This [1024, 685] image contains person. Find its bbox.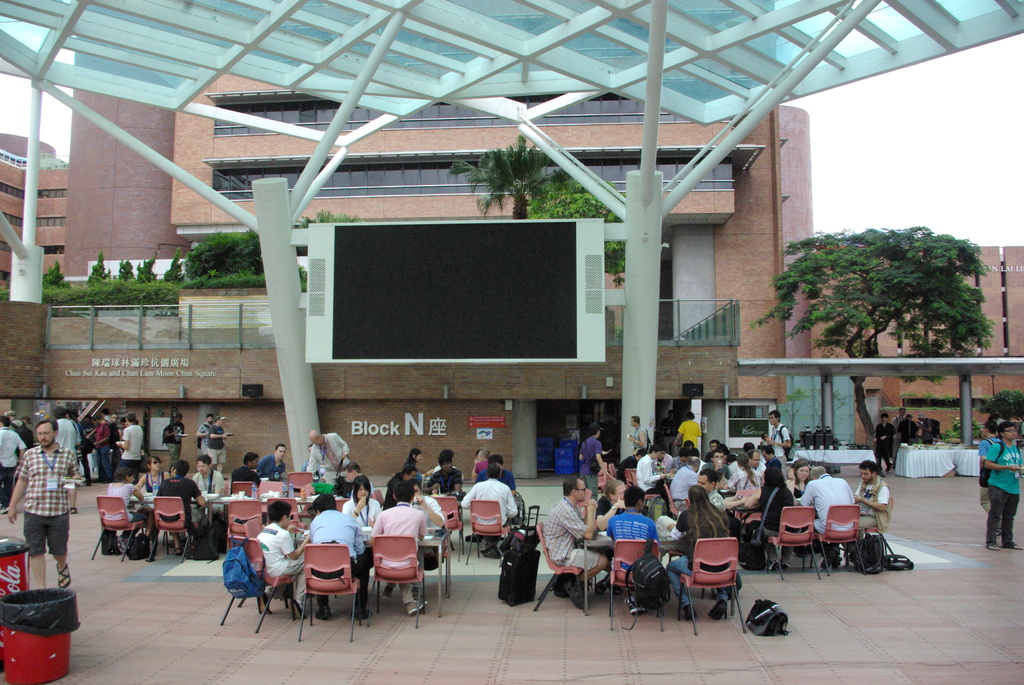
box=[459, 462, 518, 556].
